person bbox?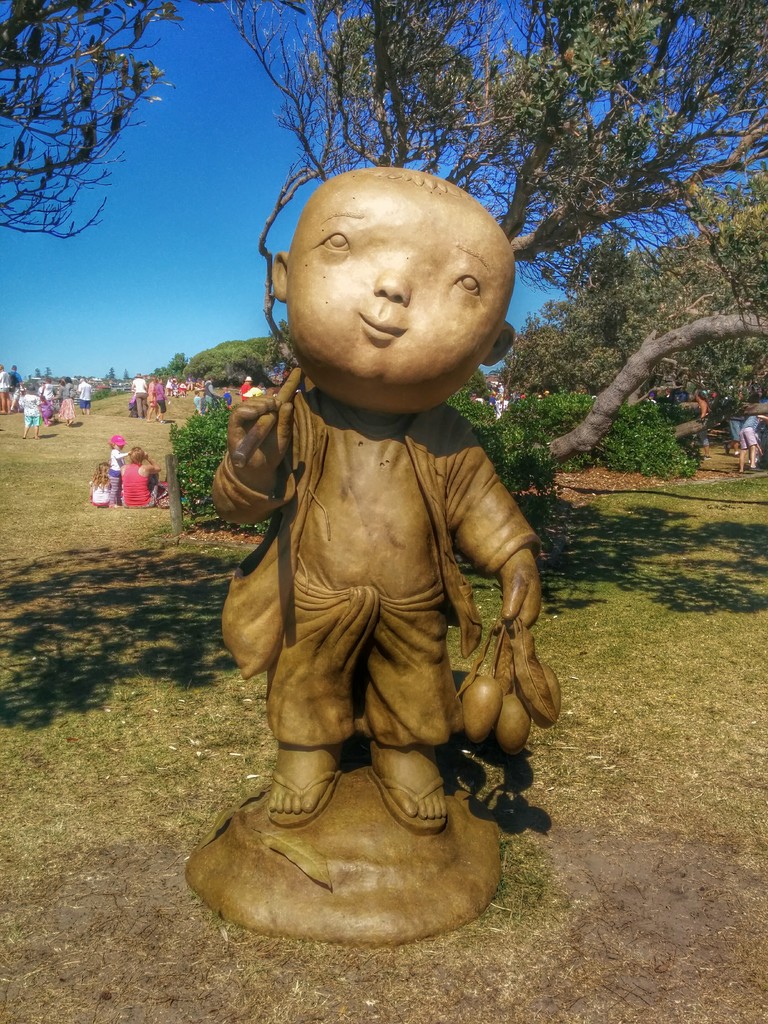
region(36, 380, 55, 419)
